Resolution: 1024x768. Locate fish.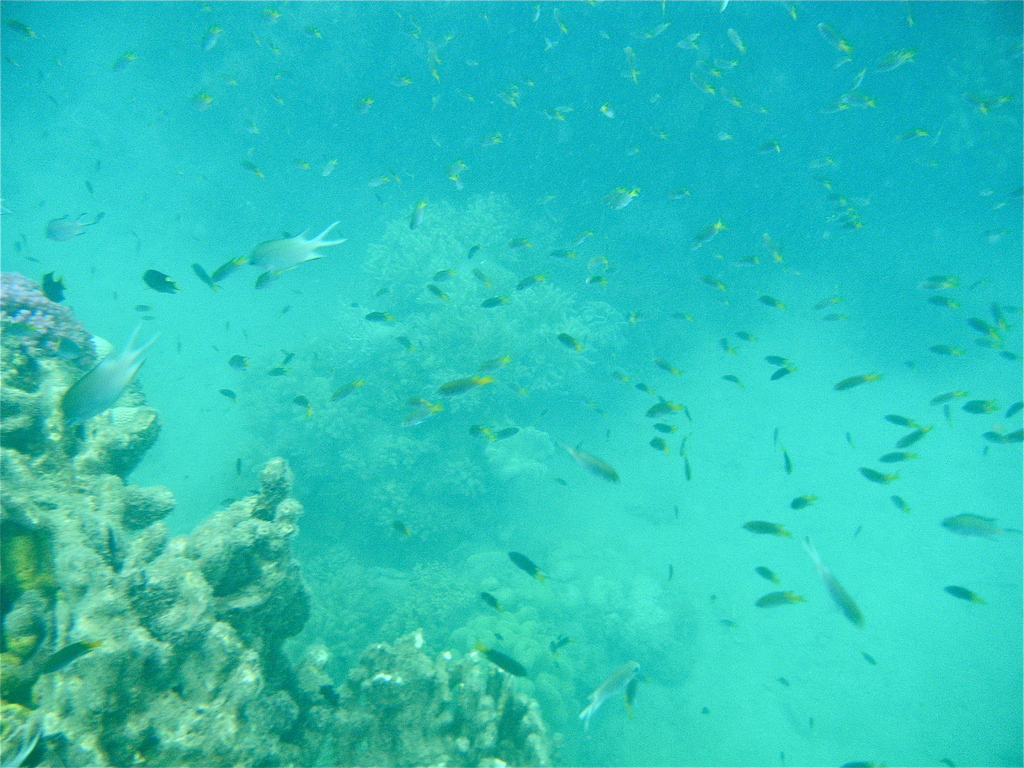
<bbox>1006, 428, 1023, 444</bbox>.
